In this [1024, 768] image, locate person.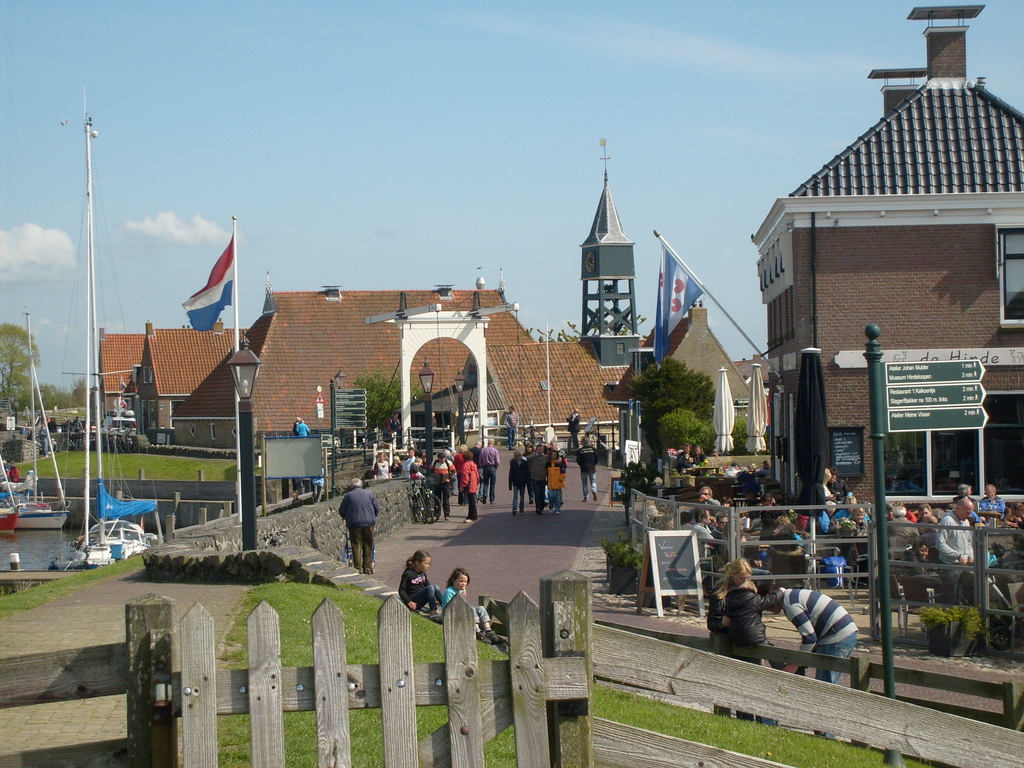
Bounding box: box=[338, 475, 383, 576].
